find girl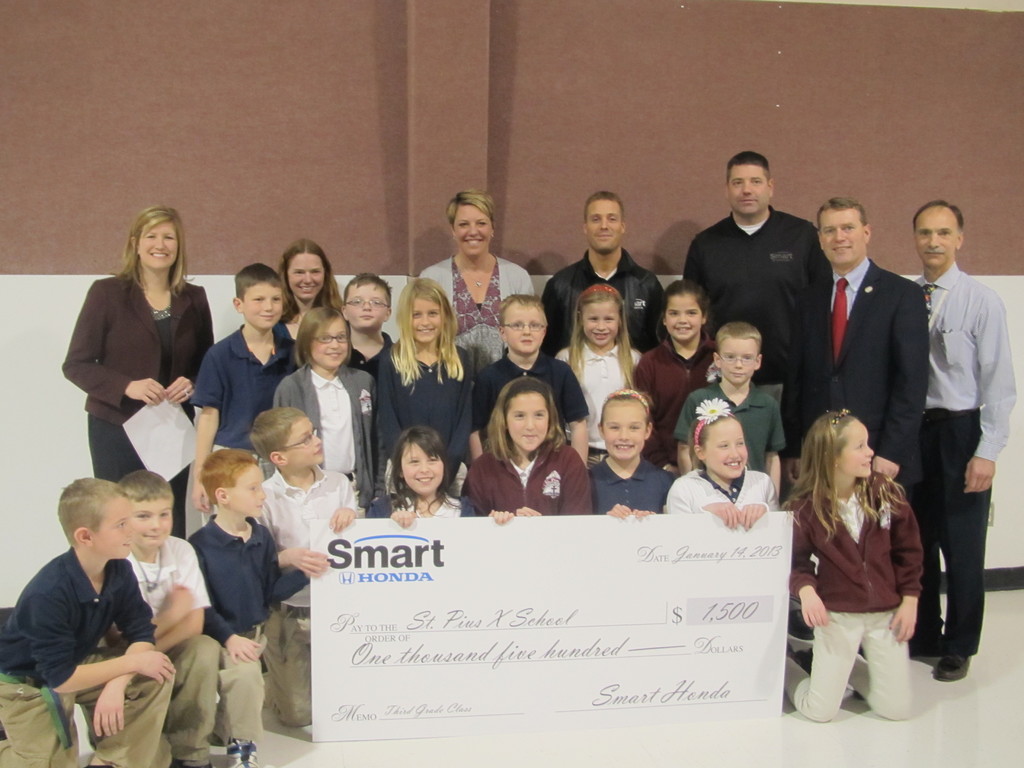
bbox=(554, 282, 642, 470)
